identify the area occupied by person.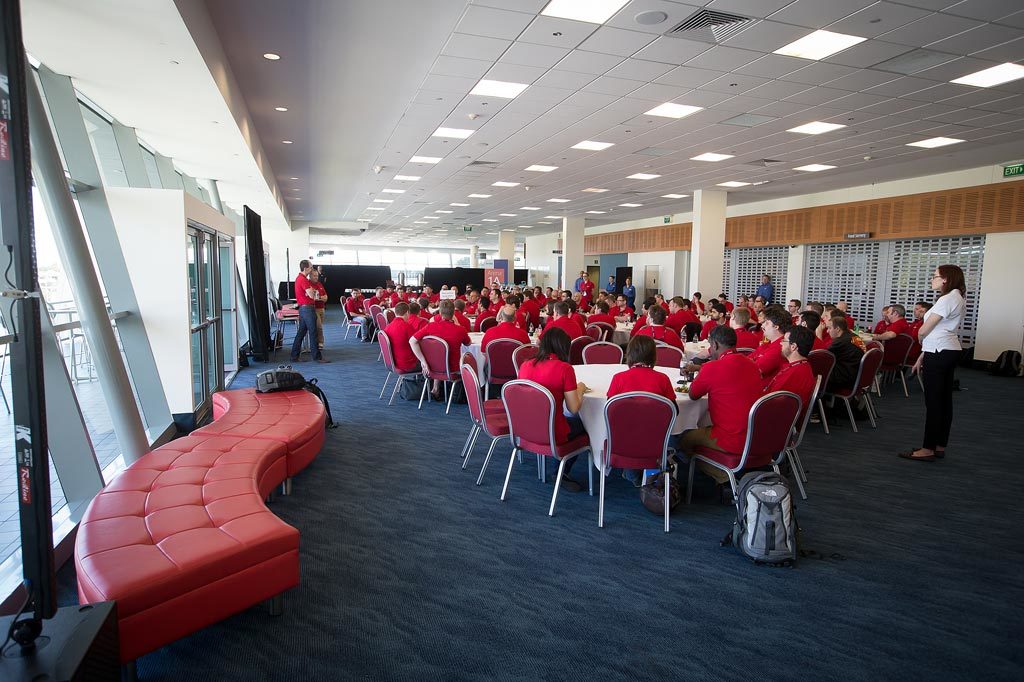
Area: detection(809, 302, 828, 315).
